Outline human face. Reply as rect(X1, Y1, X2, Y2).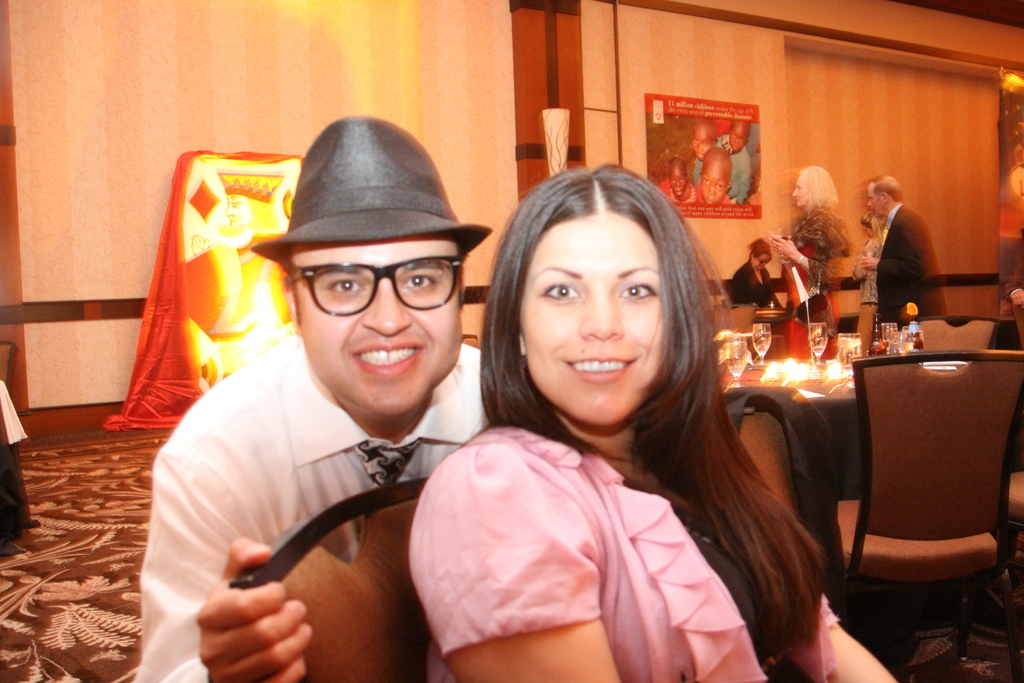
rect(519, 220, 662, 424).
